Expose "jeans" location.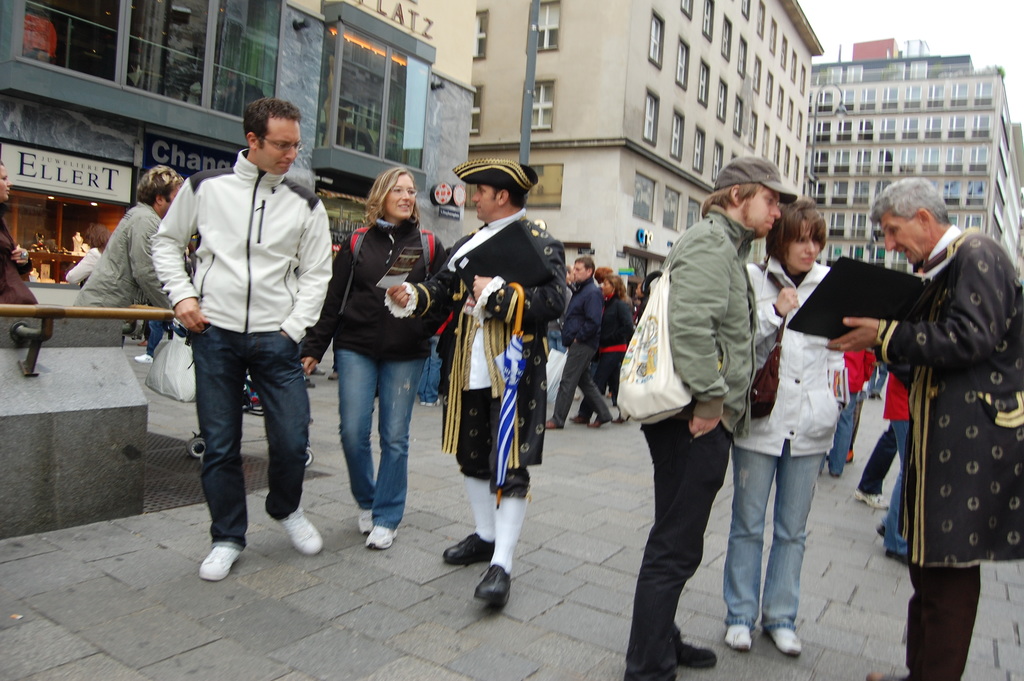
Exposed at bbox=(337, 349, 426, 532).
